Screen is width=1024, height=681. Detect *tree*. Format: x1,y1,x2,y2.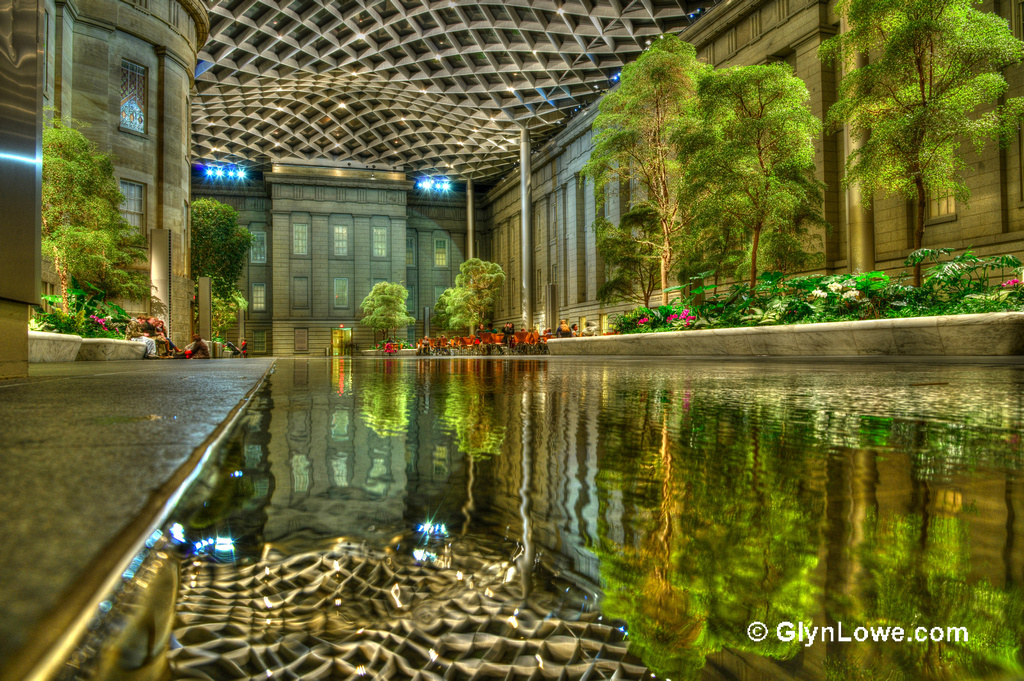
447,263,503,331.
